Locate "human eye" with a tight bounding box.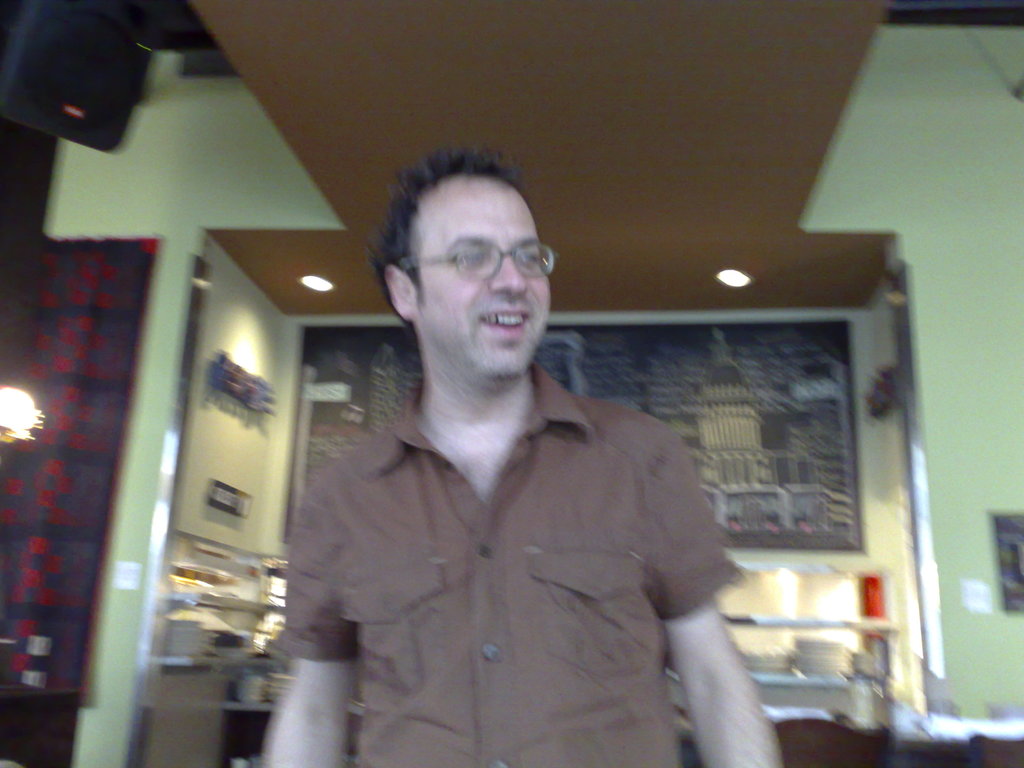
x1=516 y1=249 x2=544 y2=268.
